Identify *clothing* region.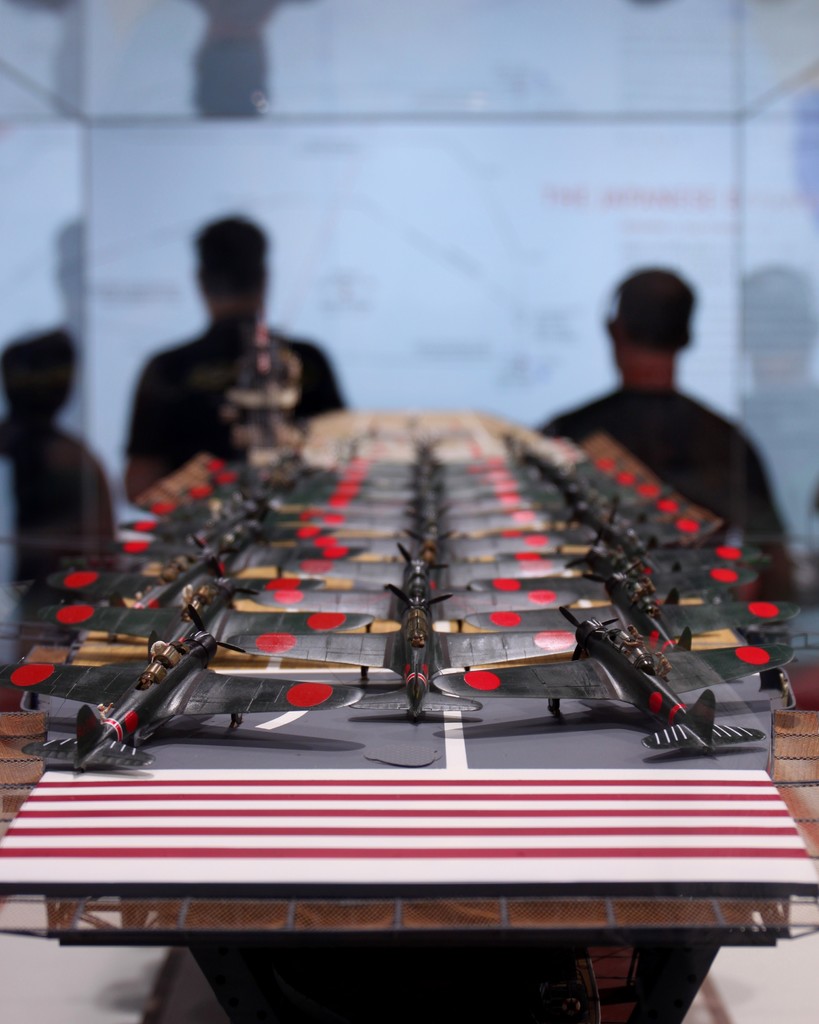
Region: pyautogui.locateOnScreen(120, 311, 342, 477).
